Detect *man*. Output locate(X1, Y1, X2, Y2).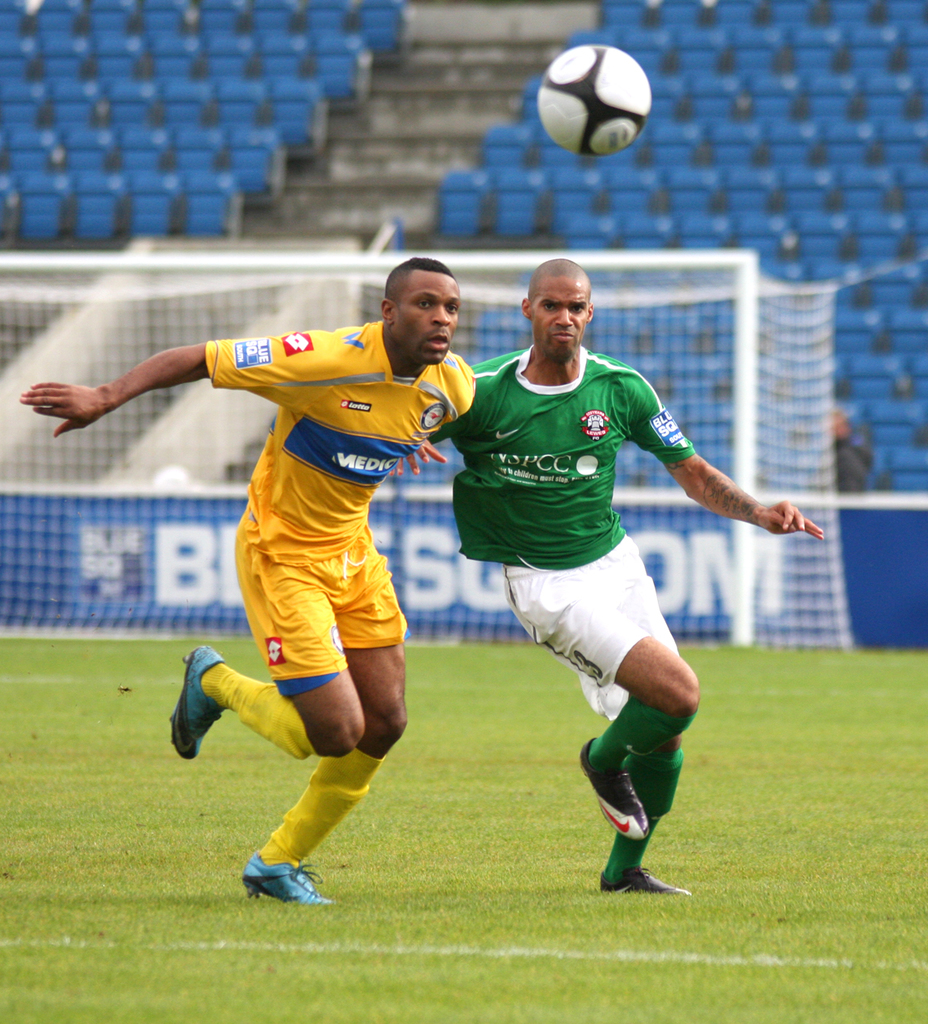
locate(13, 252, 480, 913).
